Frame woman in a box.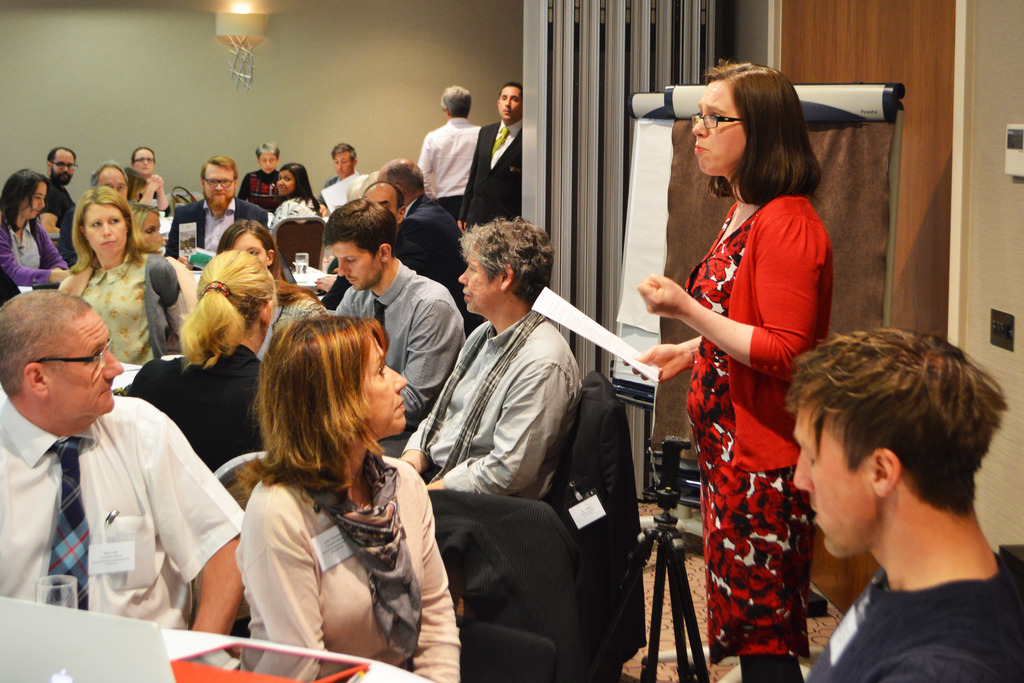
detection(0, 166, 71, 290).
